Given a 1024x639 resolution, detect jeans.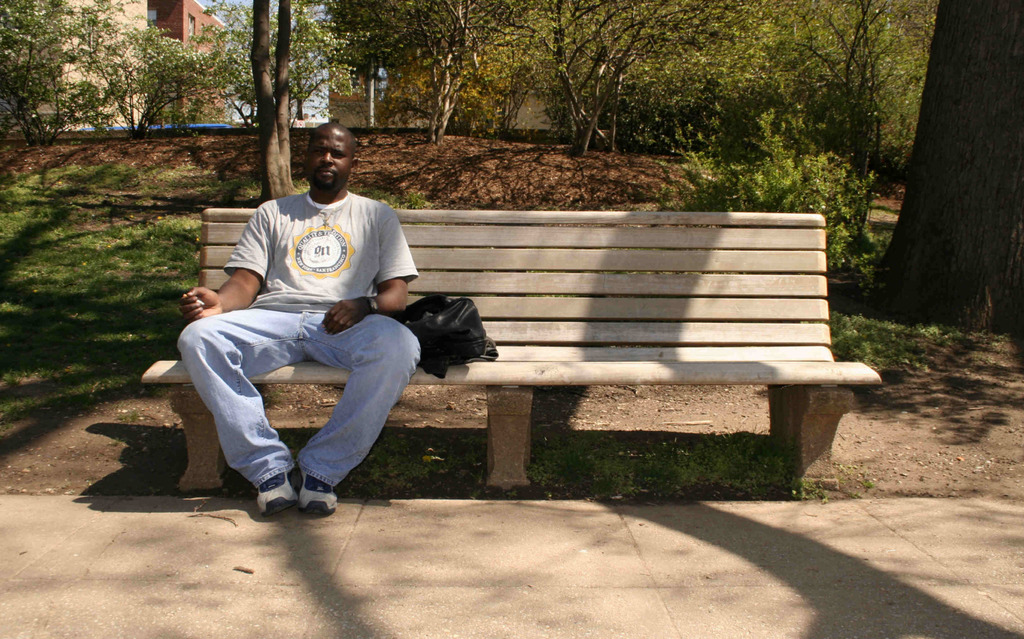
[180,276,426,508].
